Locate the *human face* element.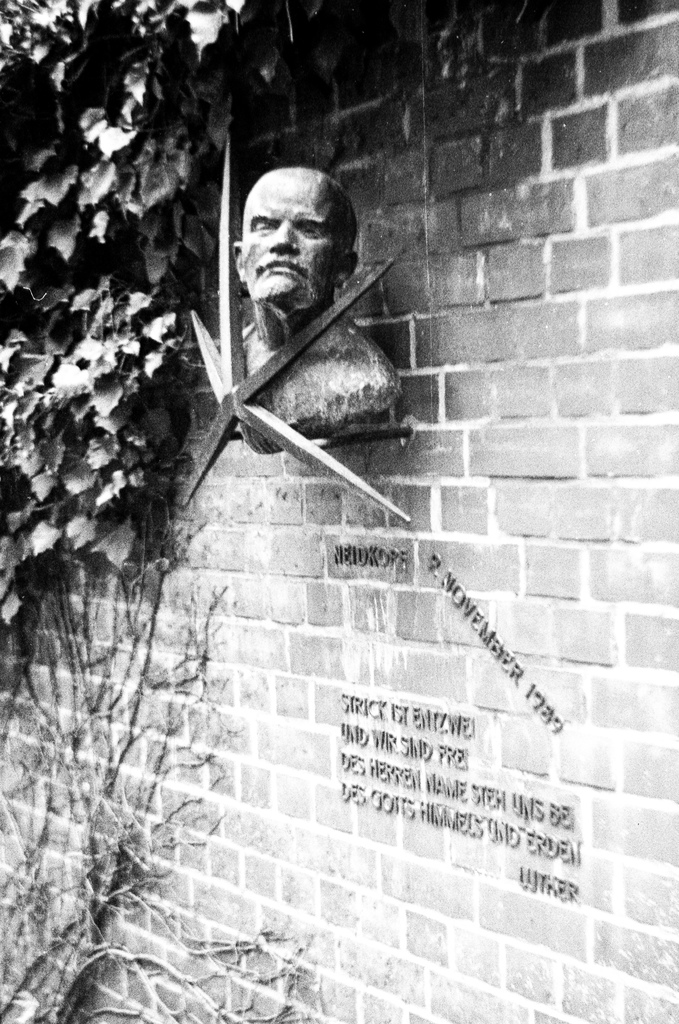
Element bbox: select_region(239, 166, 344, 303).
